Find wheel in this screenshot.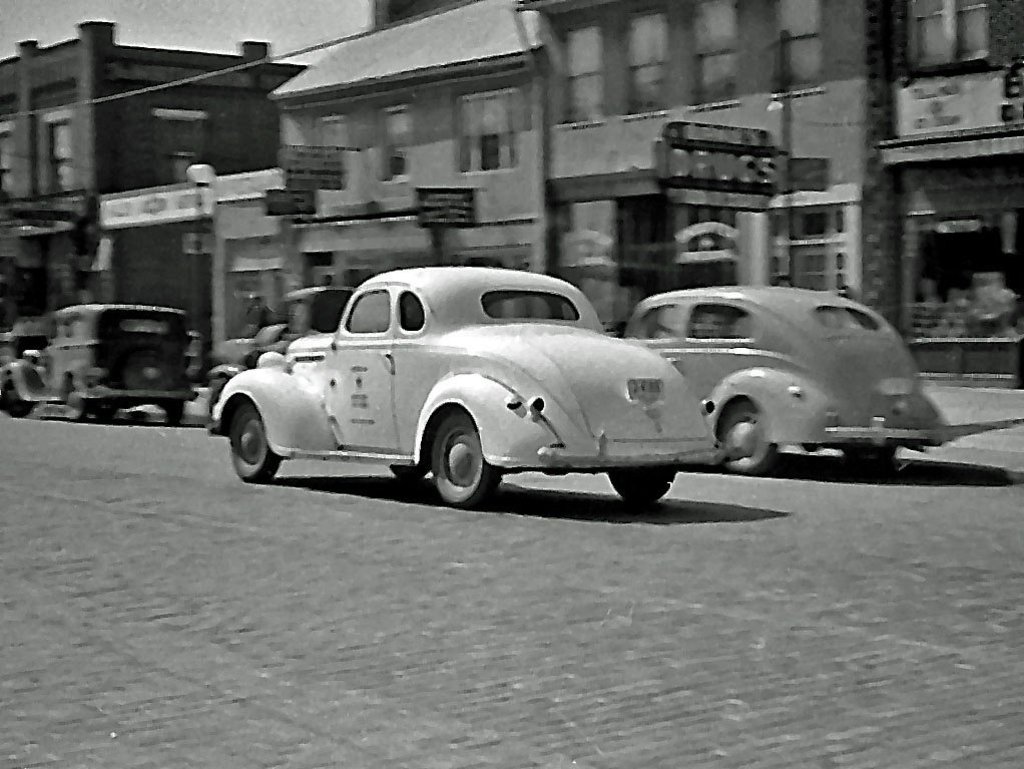
The bounding box for wheel is {"left": 393, "top": 460, "right": 428, "bottom": 481}.
